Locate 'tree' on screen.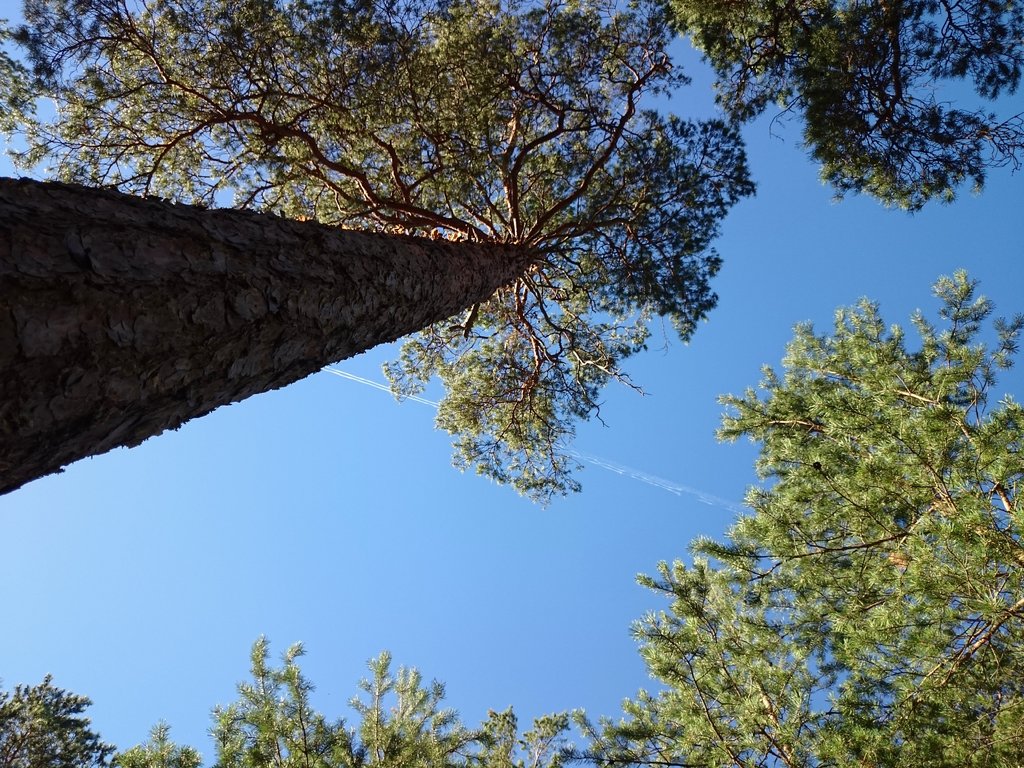
On screen at <box>117,634,566,767</box>.
